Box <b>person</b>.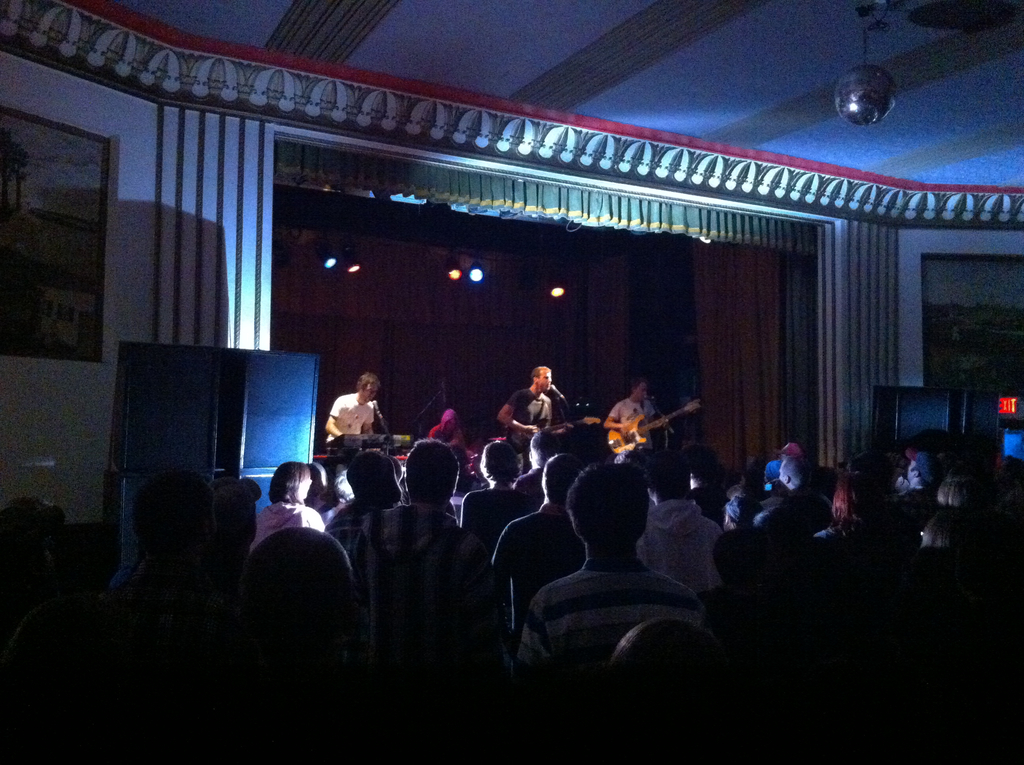
box=[496, 360, 552, 442].
